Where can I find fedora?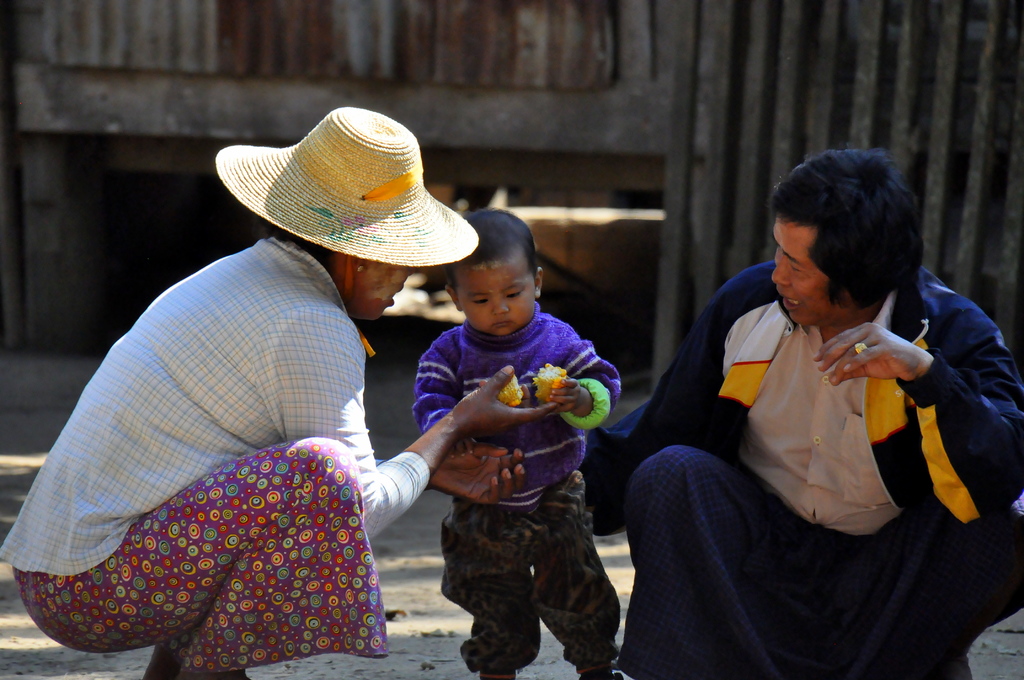
You can find it at box=[196, 99, 490, 290].
